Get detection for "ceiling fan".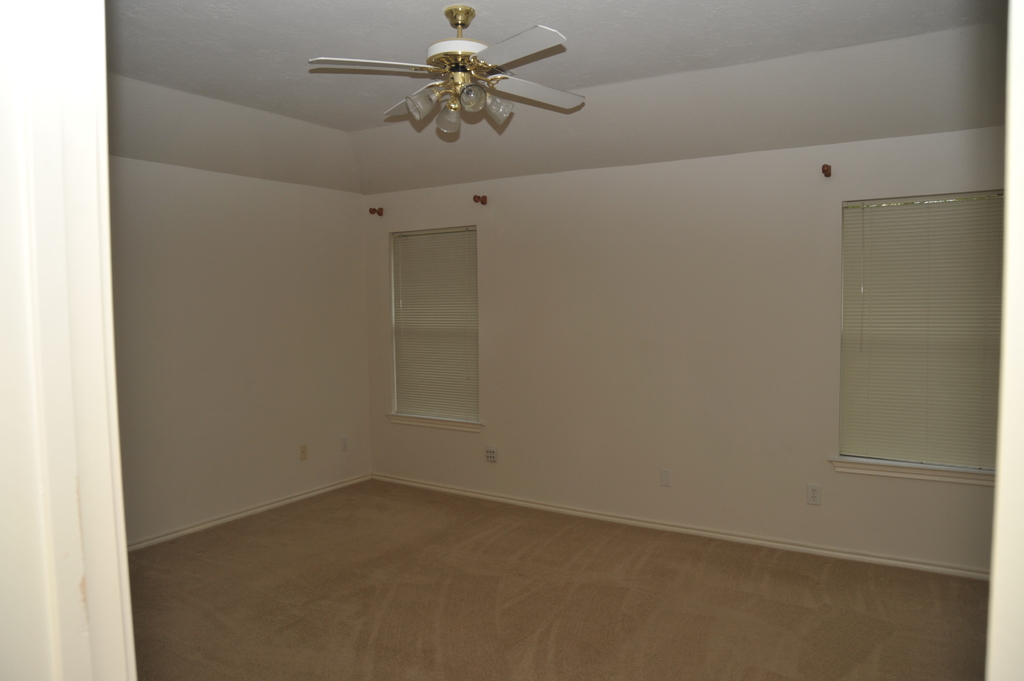
Detection: 307, 3, 586, 134.
